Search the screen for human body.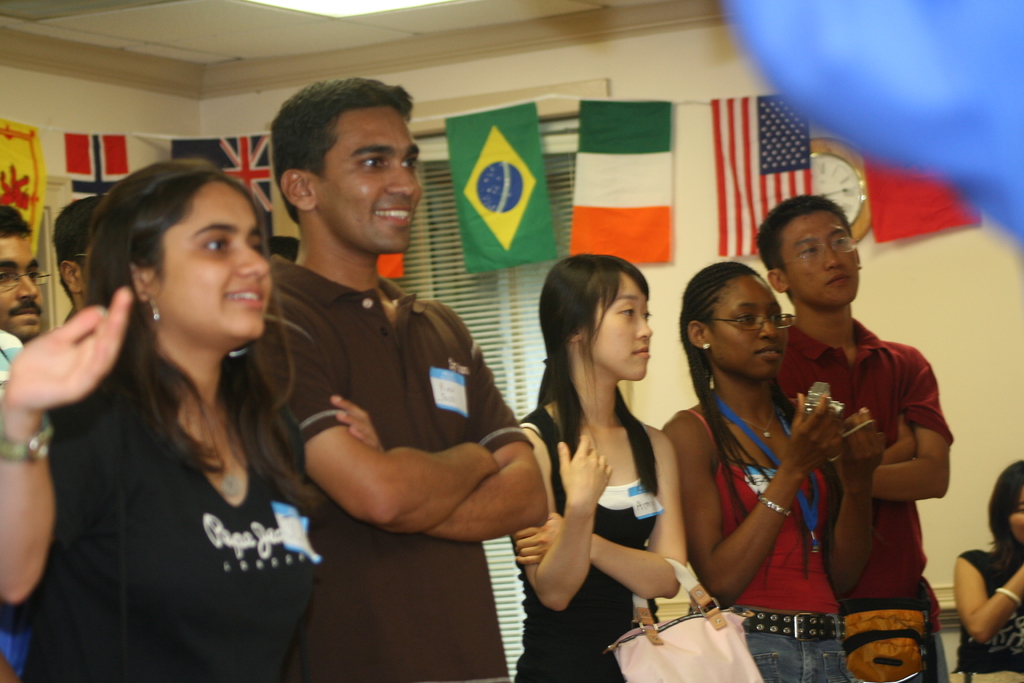
Found at (0,153,388,682).
